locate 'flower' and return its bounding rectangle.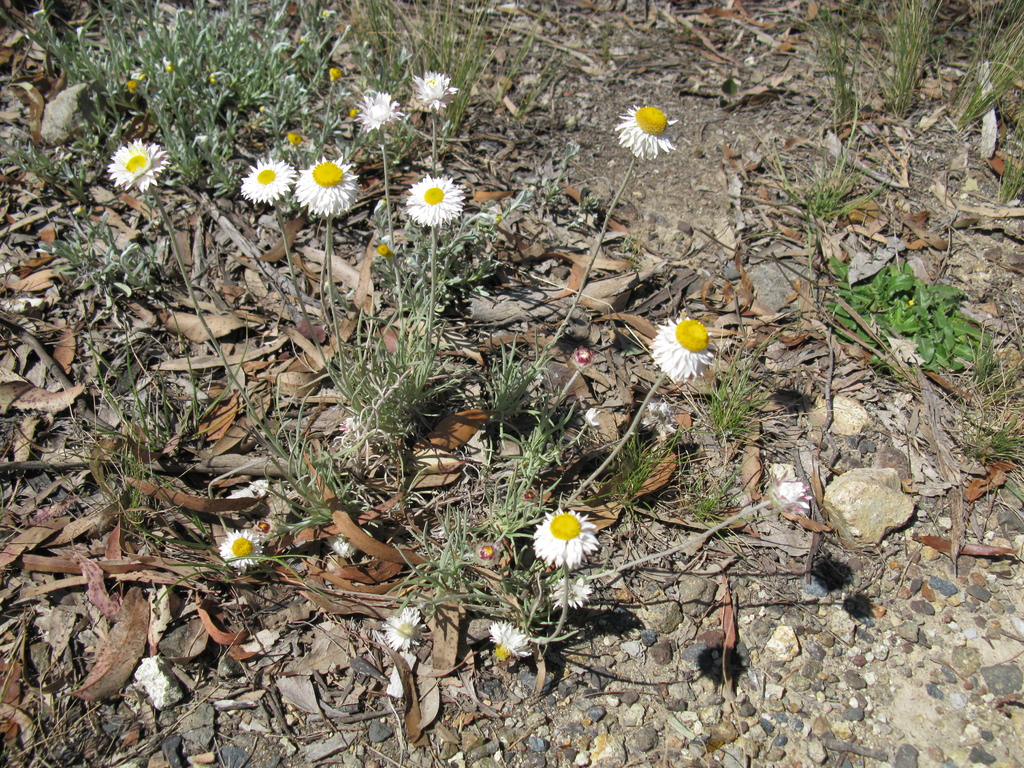
387/607/426/650.
